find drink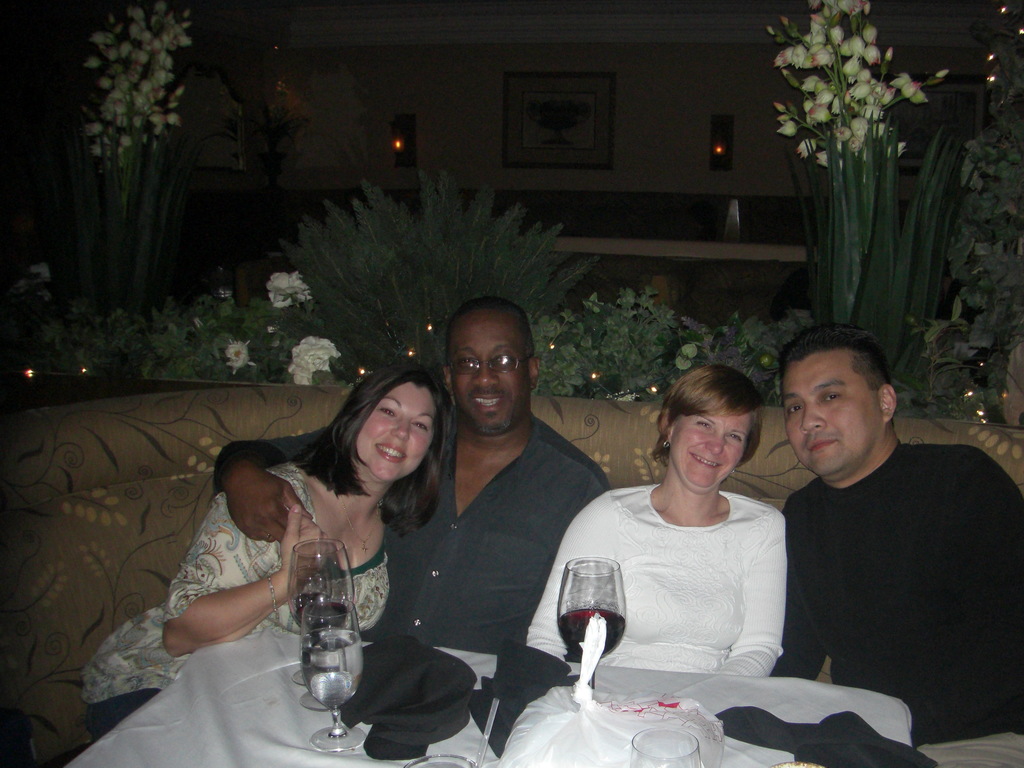
x1=559, y1=604, x2=626, y2=660
